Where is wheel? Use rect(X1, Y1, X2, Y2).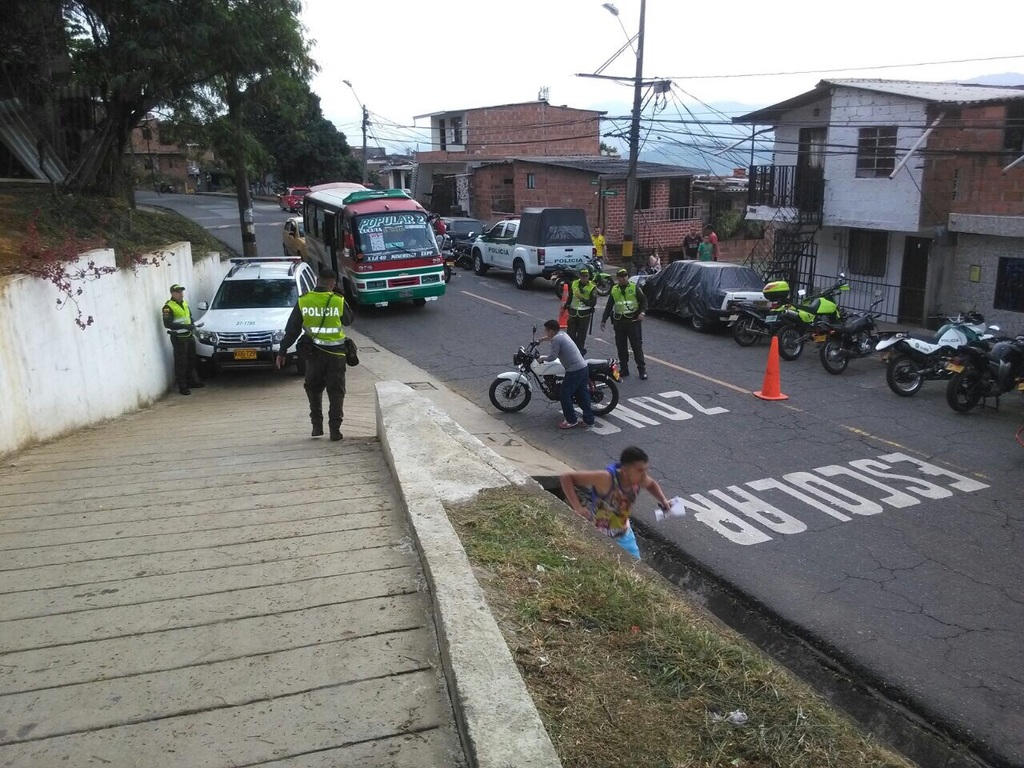
rect(489, 374, 531, 417).
